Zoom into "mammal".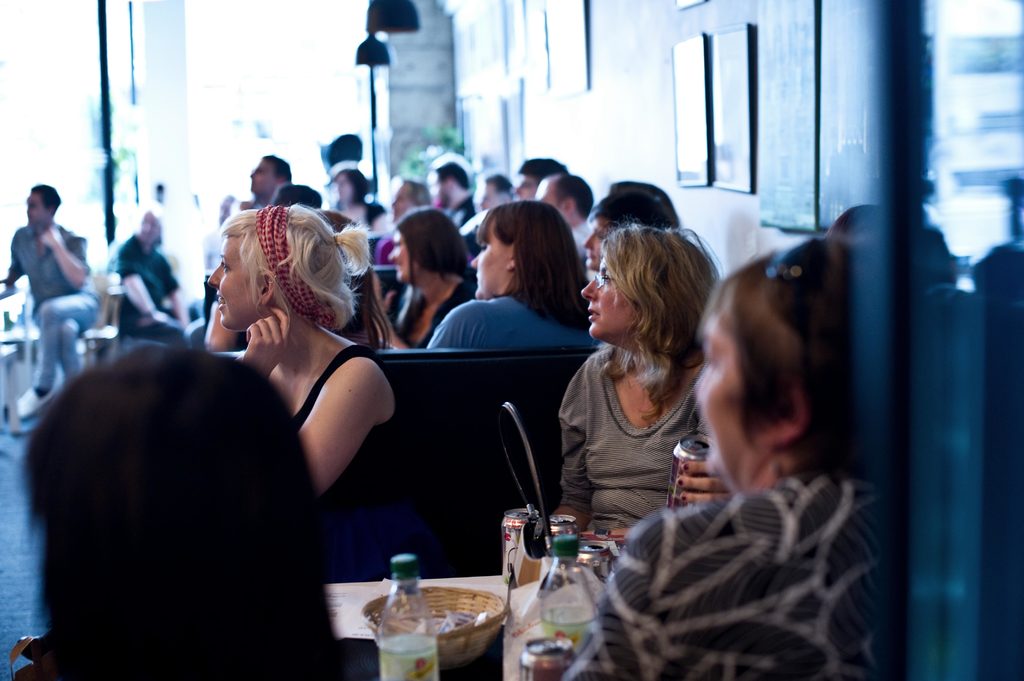
Zoom target: bbox=[268, 180, 321, 216].
